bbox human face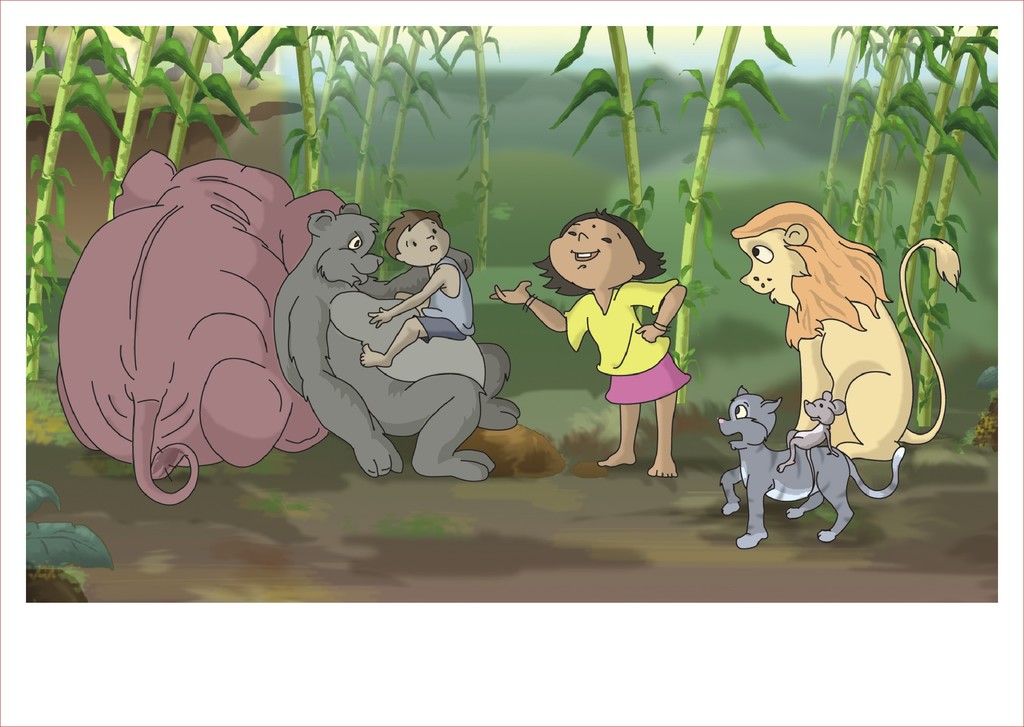
pyautogui.locateOnScreen(546, 220, 641, 286)
